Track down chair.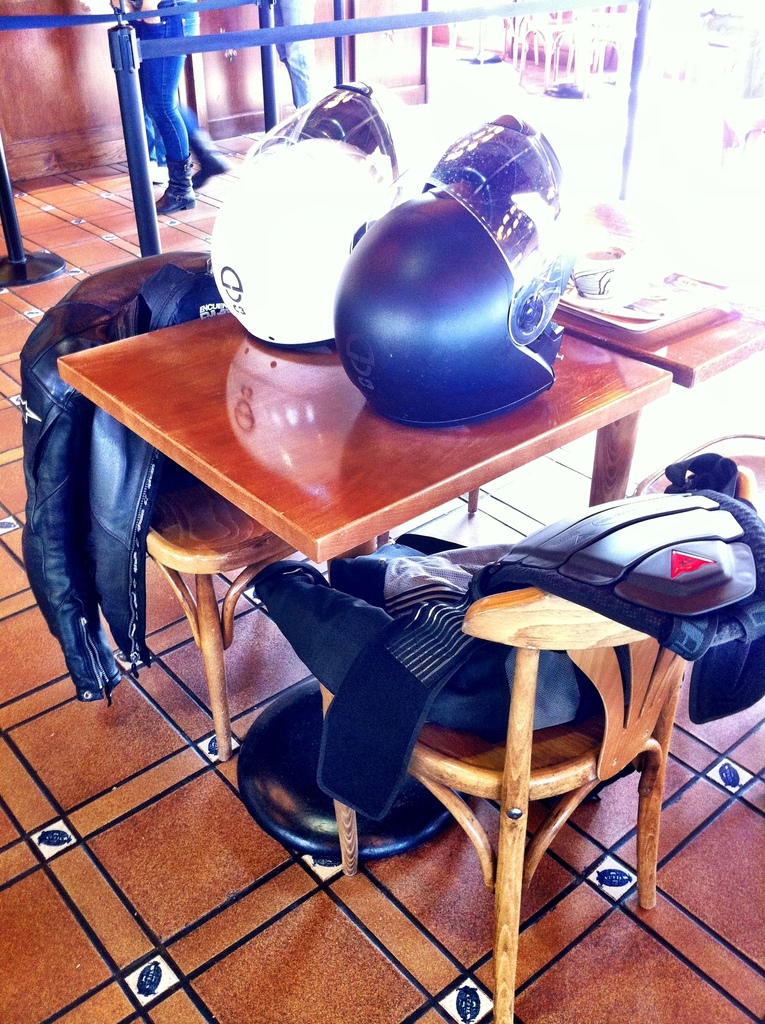
Tracked to locate(22, 247, 389, 765).
